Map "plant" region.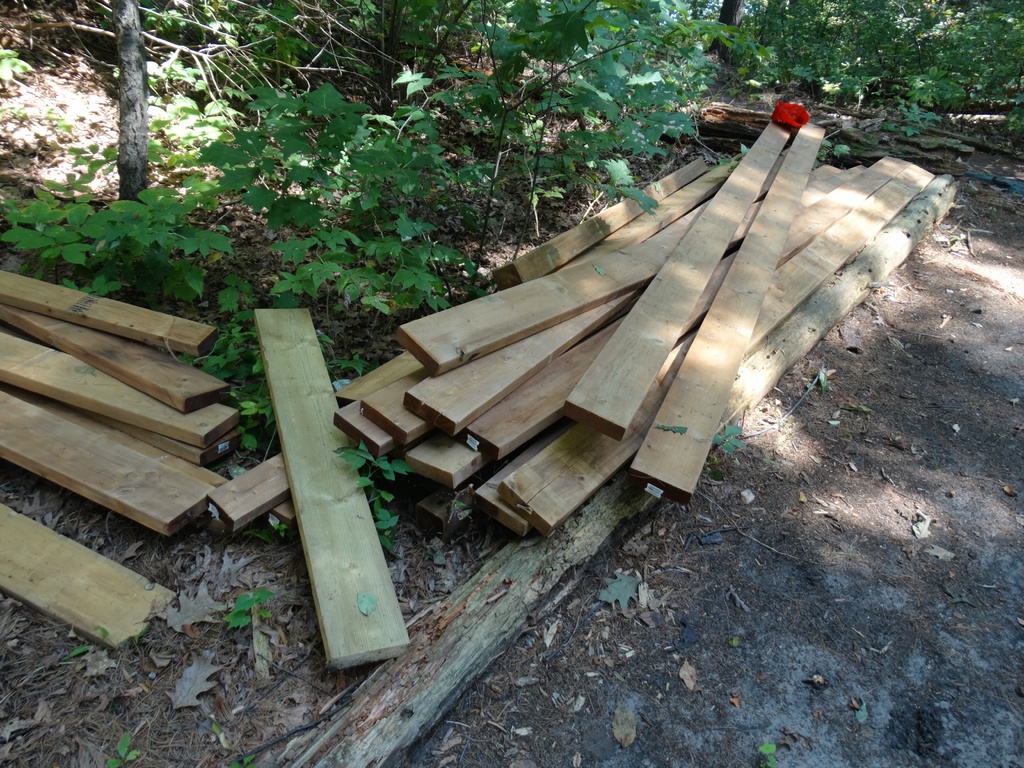
Mapped to <box>99,730,138,767</box>.
